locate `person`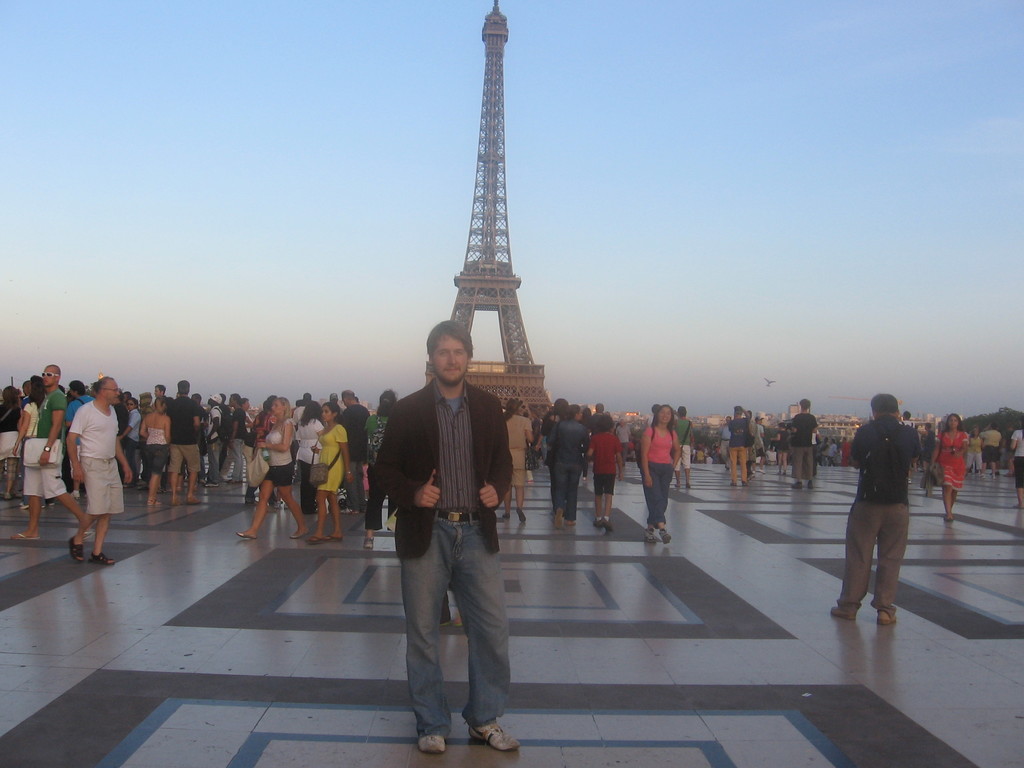
[638, 406, 681, 547]
